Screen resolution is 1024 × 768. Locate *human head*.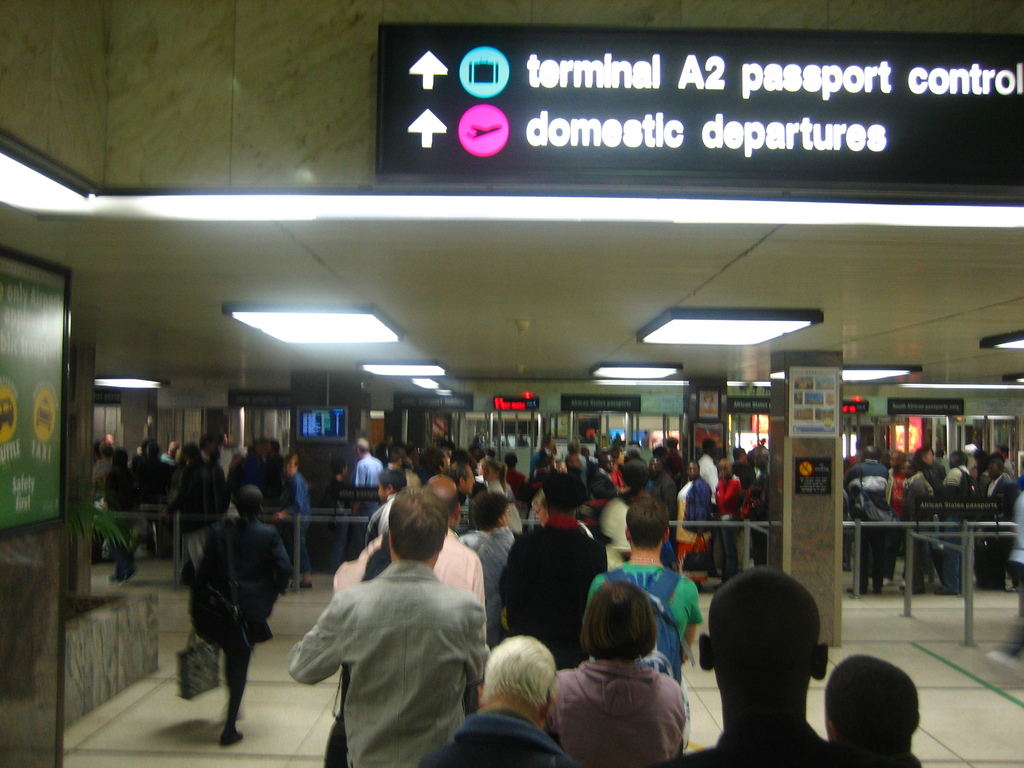
pyautogui.locateOnScreen(568, 438, 584, 452).
